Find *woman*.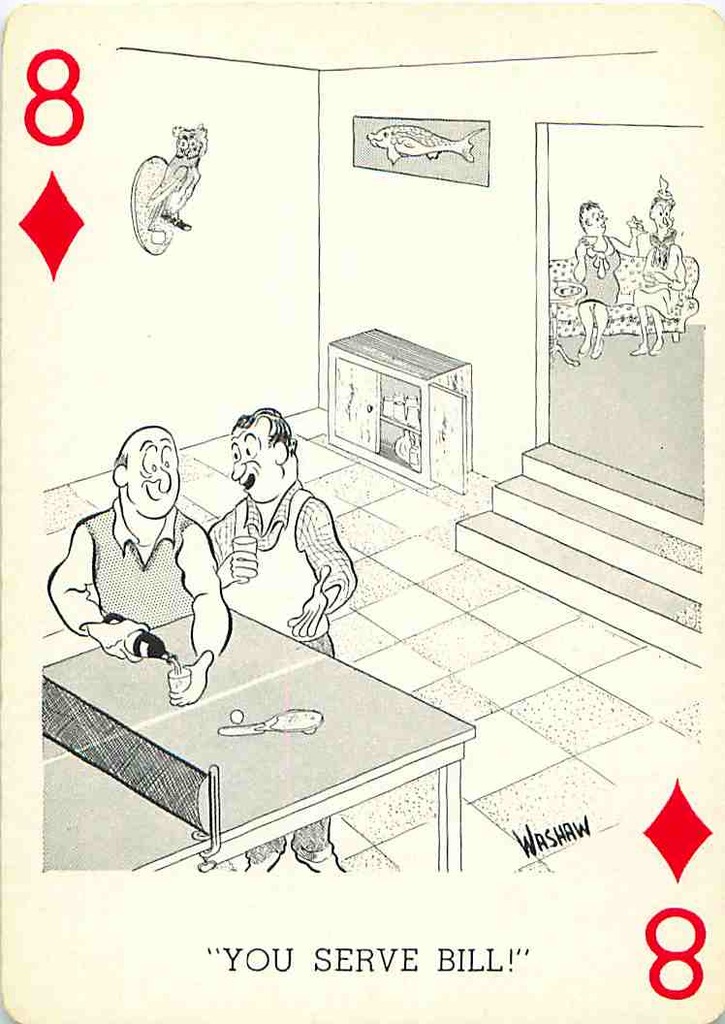
{"x1": 576, "y1": 197, "x2": 640, "y2": 360}.
